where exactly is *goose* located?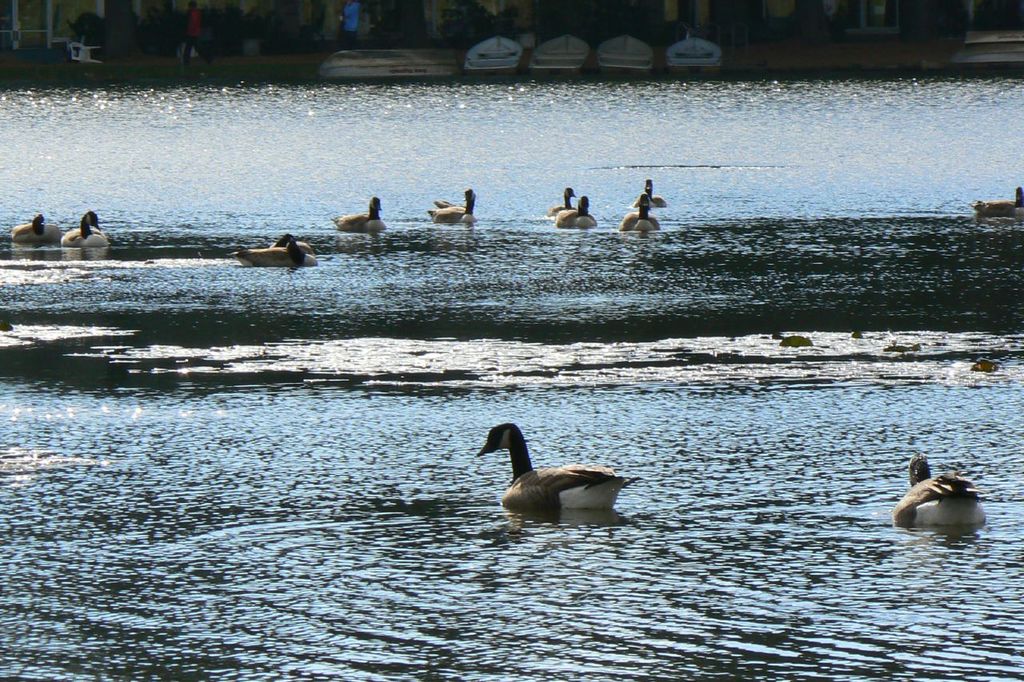
Its bounding box is bbox=(633, 177, 667, 206).
